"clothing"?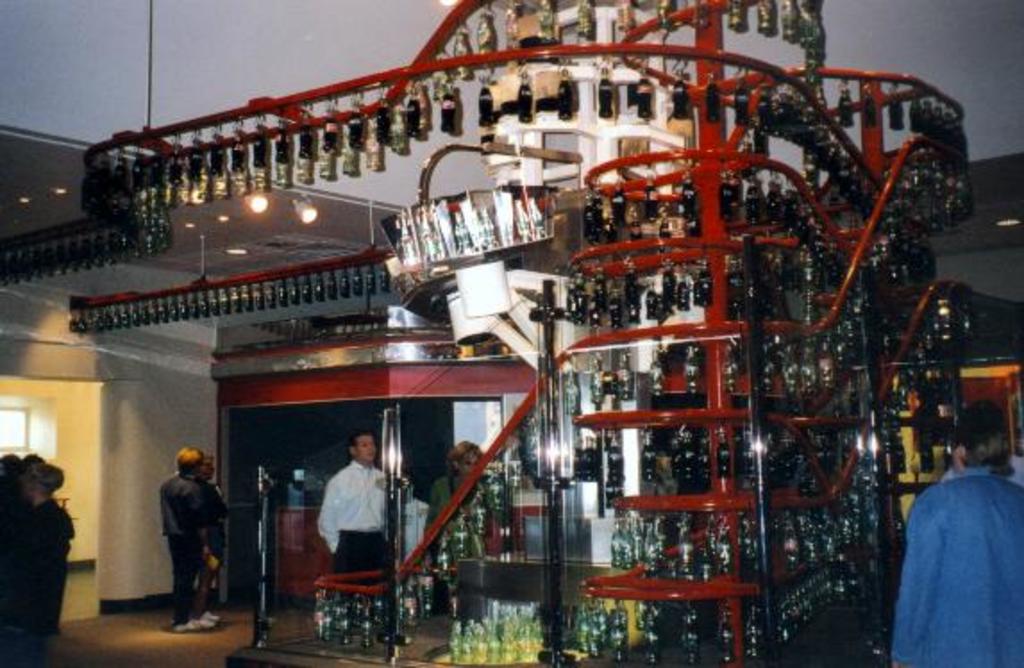
[left=318, top=457, right=395, bottom=573]
